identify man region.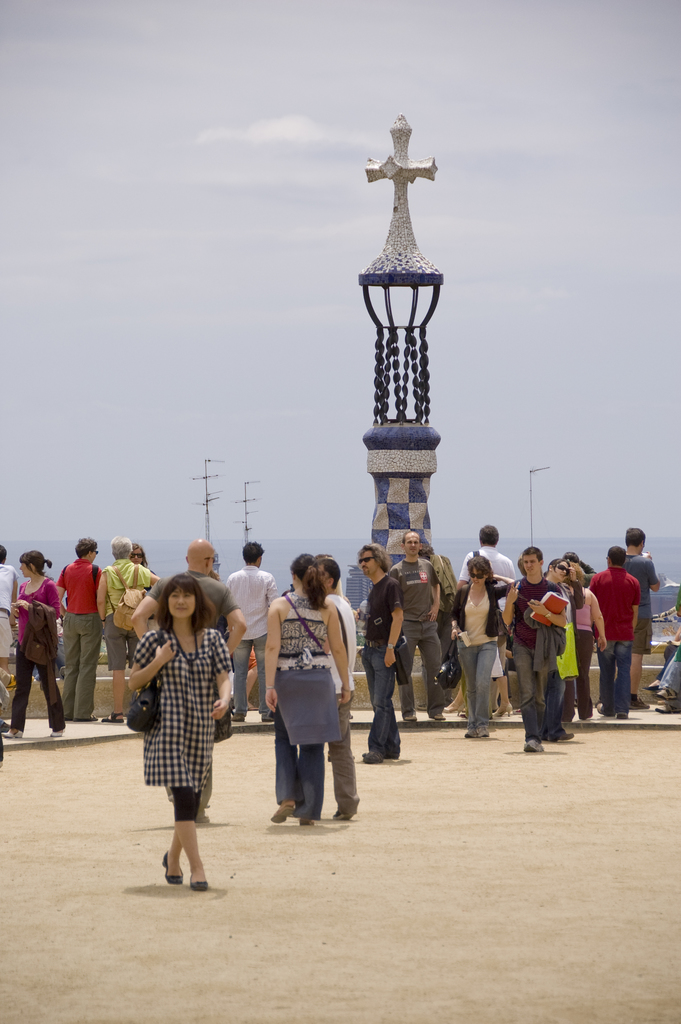
Region: region(361, 544, 404, 756).
